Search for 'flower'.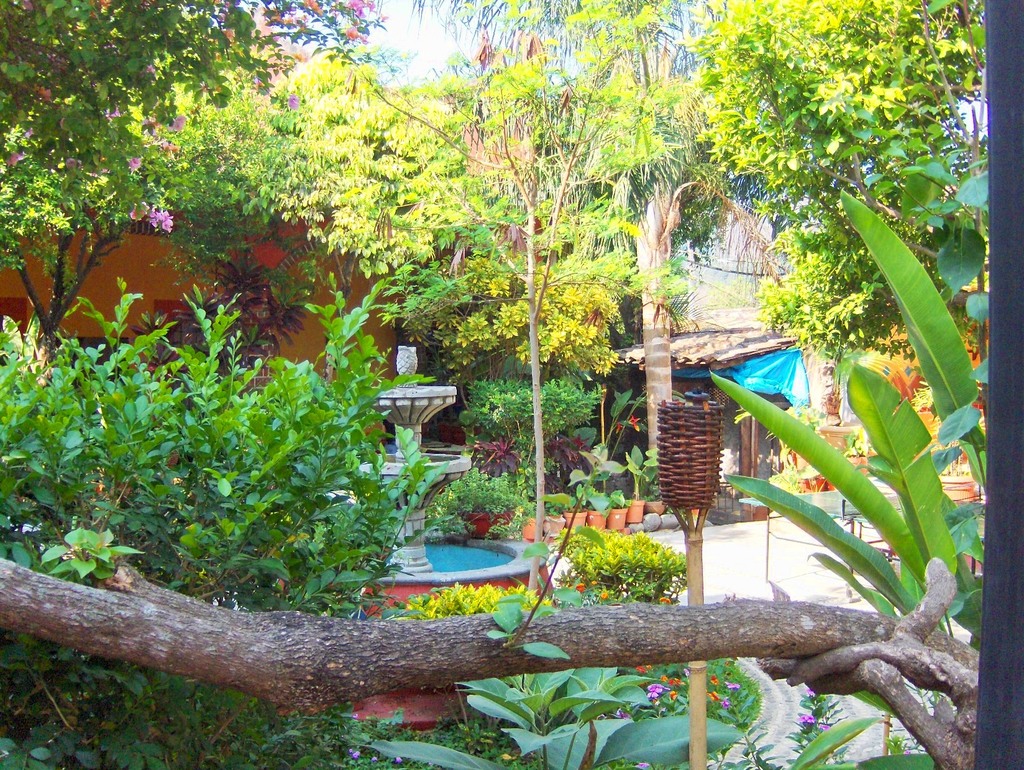
Found at 709 692 718 700.
